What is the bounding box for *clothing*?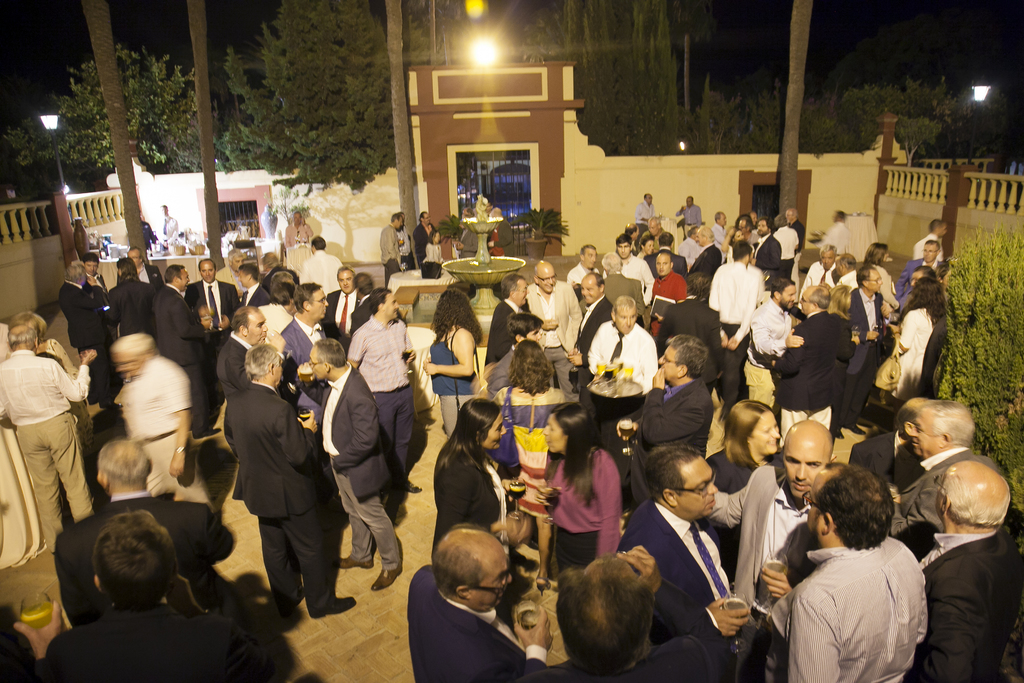
left=220, top=375, right=346, bottom=613.
